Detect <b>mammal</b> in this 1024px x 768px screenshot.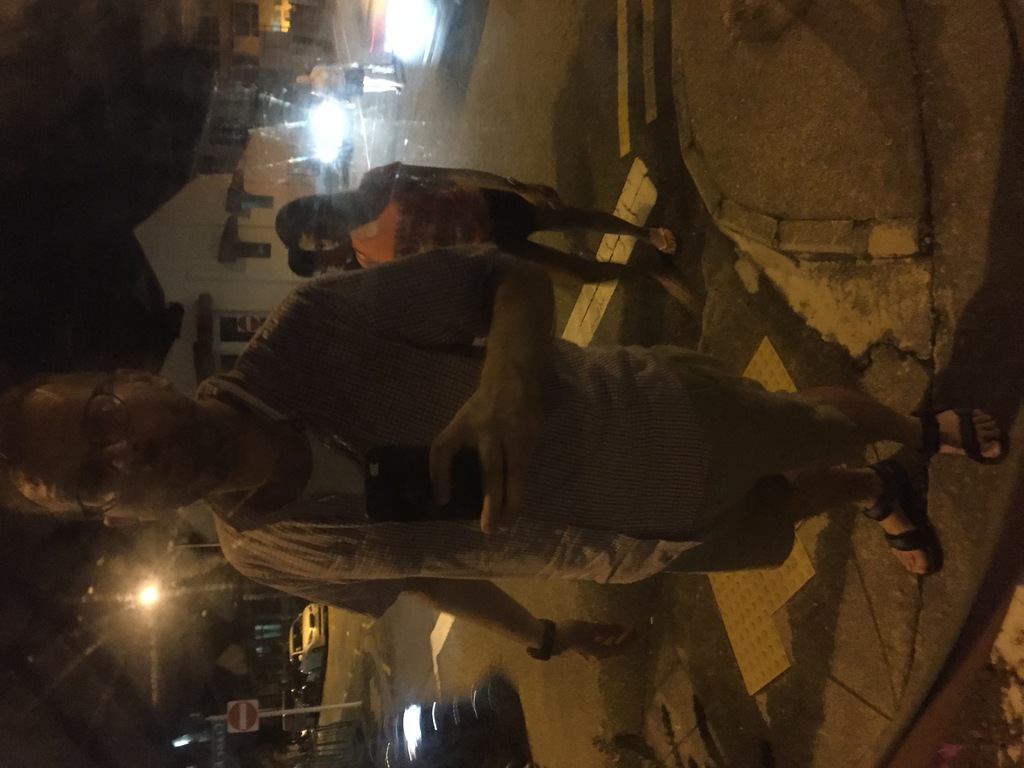
Detection: box(275, 158, 680, 268).
